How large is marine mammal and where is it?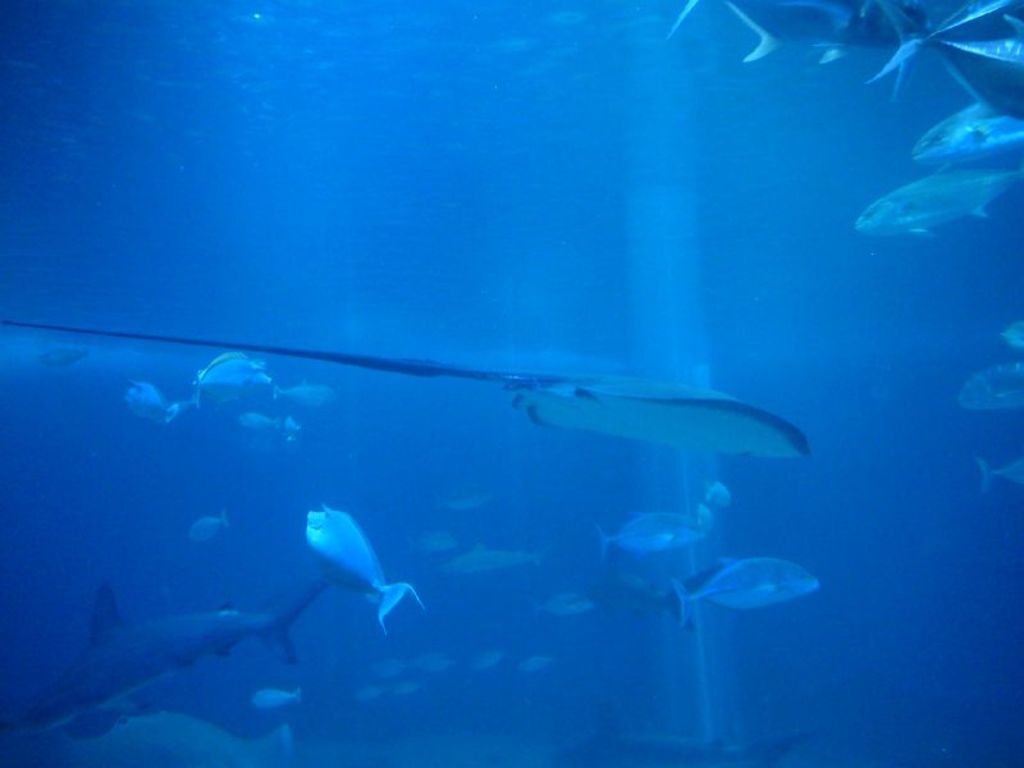
Bounding box: x1=667, y1=553, x2=824, y2=632.
